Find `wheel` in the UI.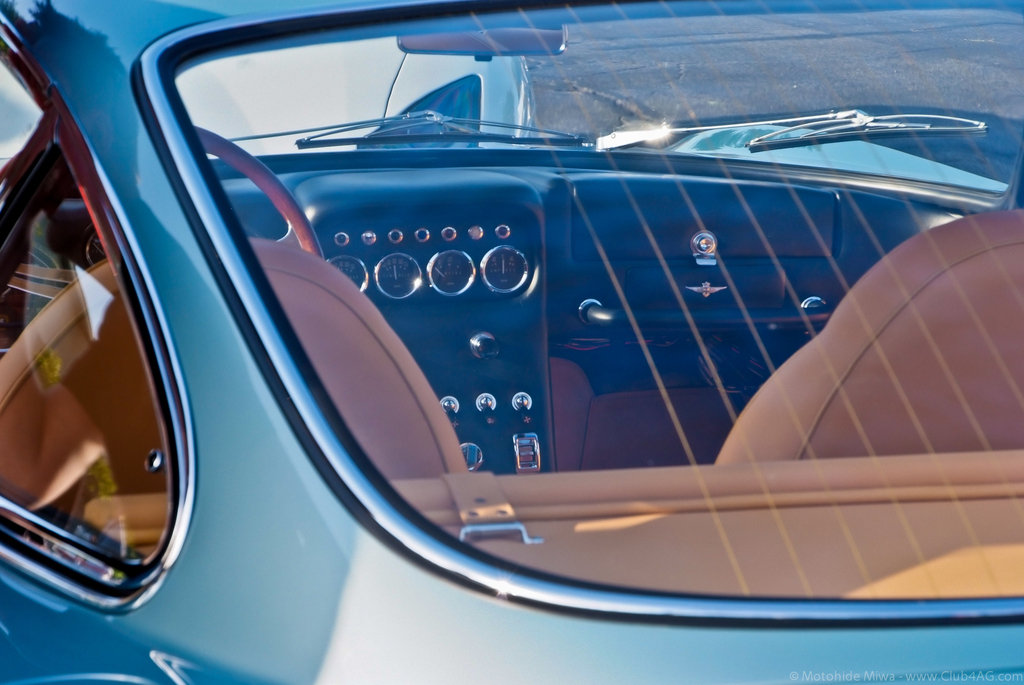
UI element at bbox=(0, 118, 326, 383).
